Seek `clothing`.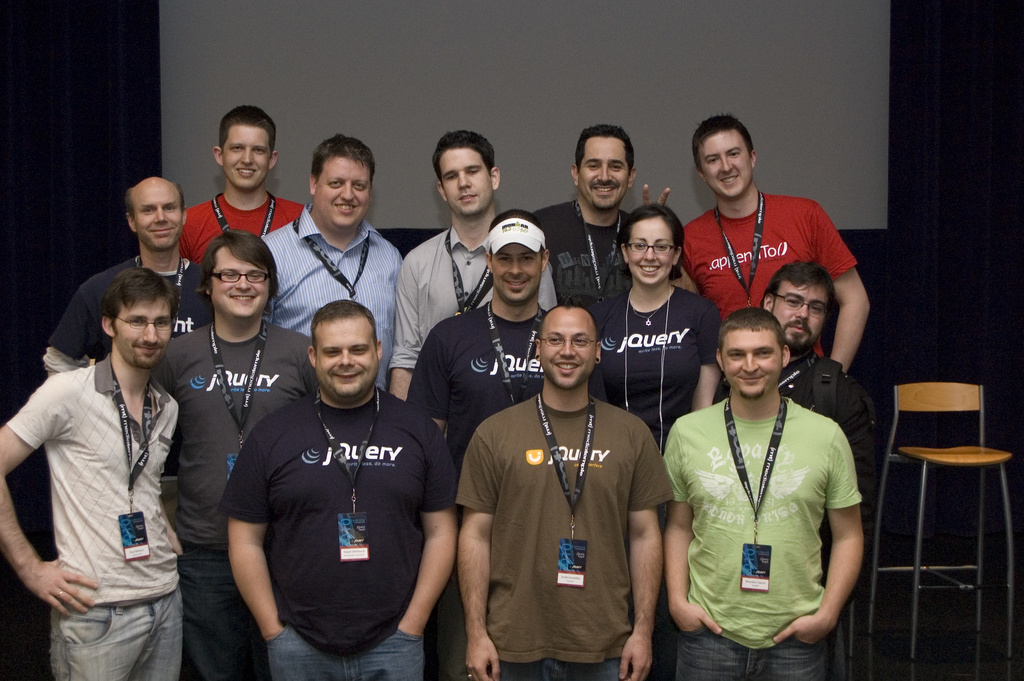
detection(211, 390, 461, 680).
